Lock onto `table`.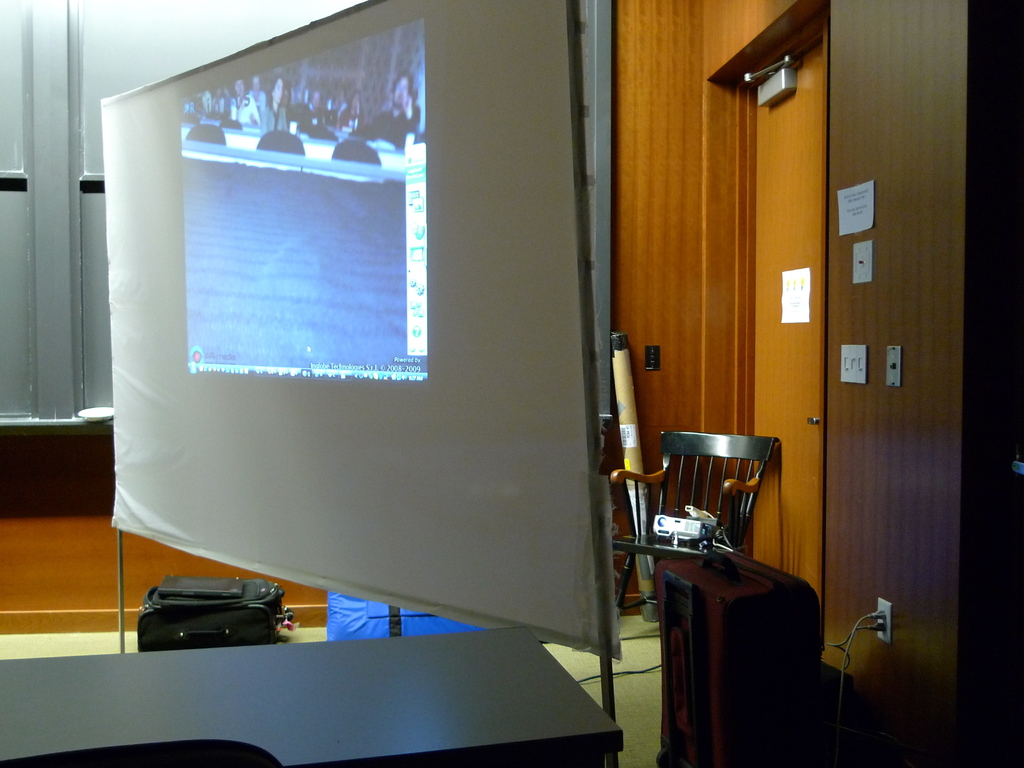
Locked: 40, 587, 677, 753.
